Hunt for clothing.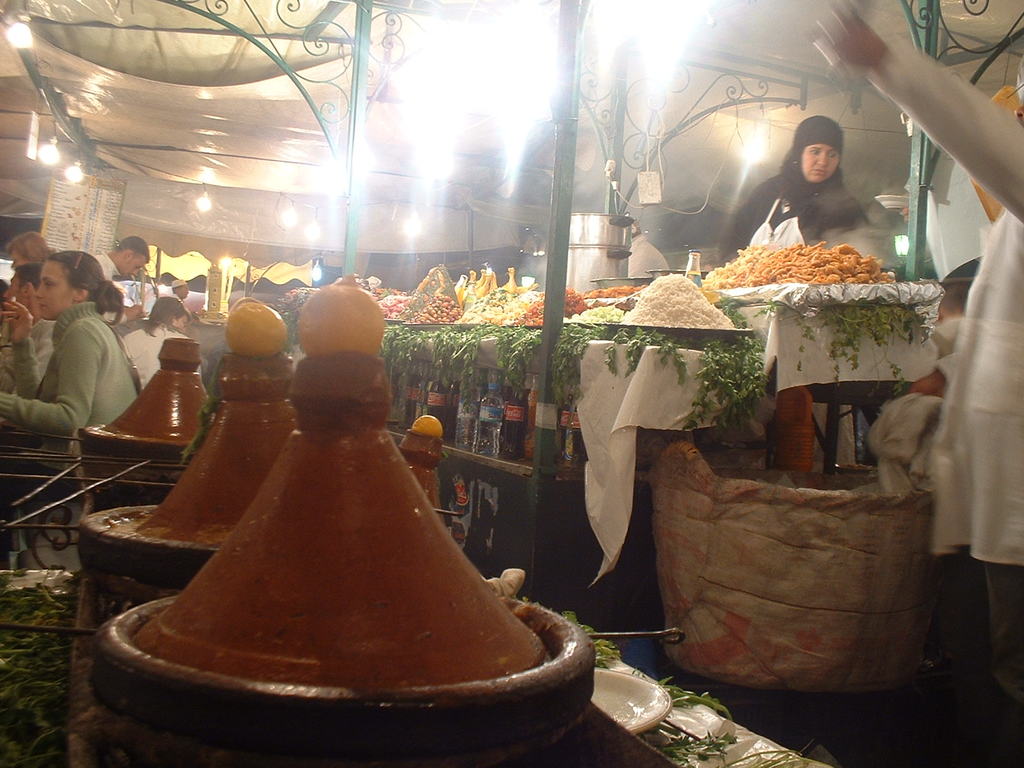
Hunted down at <region>721, 115, 865, 271</region>.
